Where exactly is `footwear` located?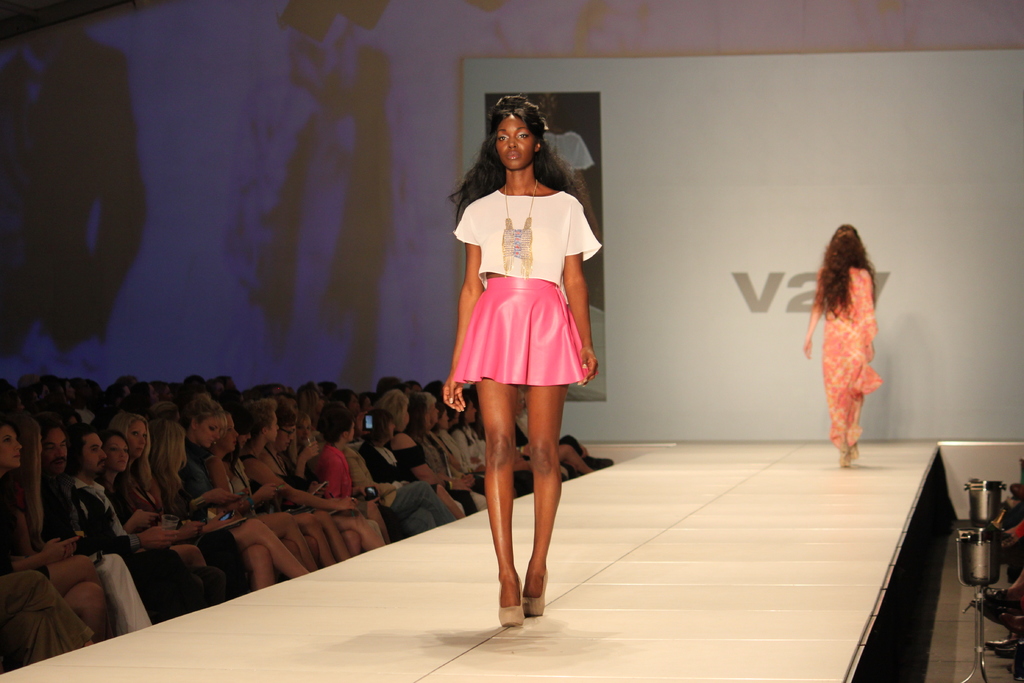
Its bounding box is region(524, 569, 550, 619).
